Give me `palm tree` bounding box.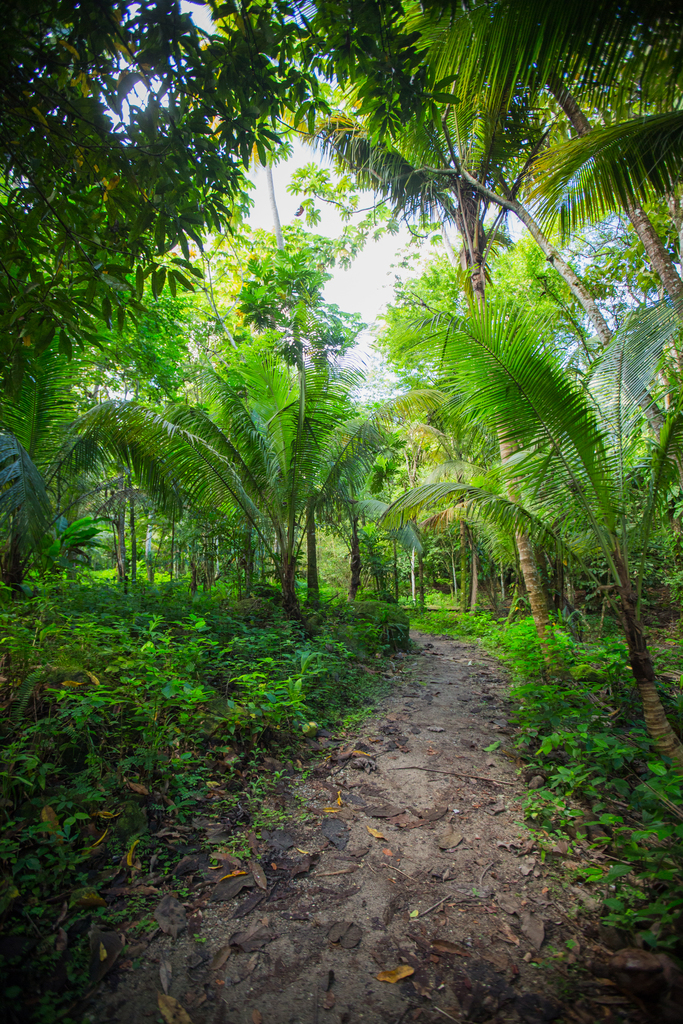
{"x1": 37, "y1": 346, "x2": 216, "y2": 516}.
